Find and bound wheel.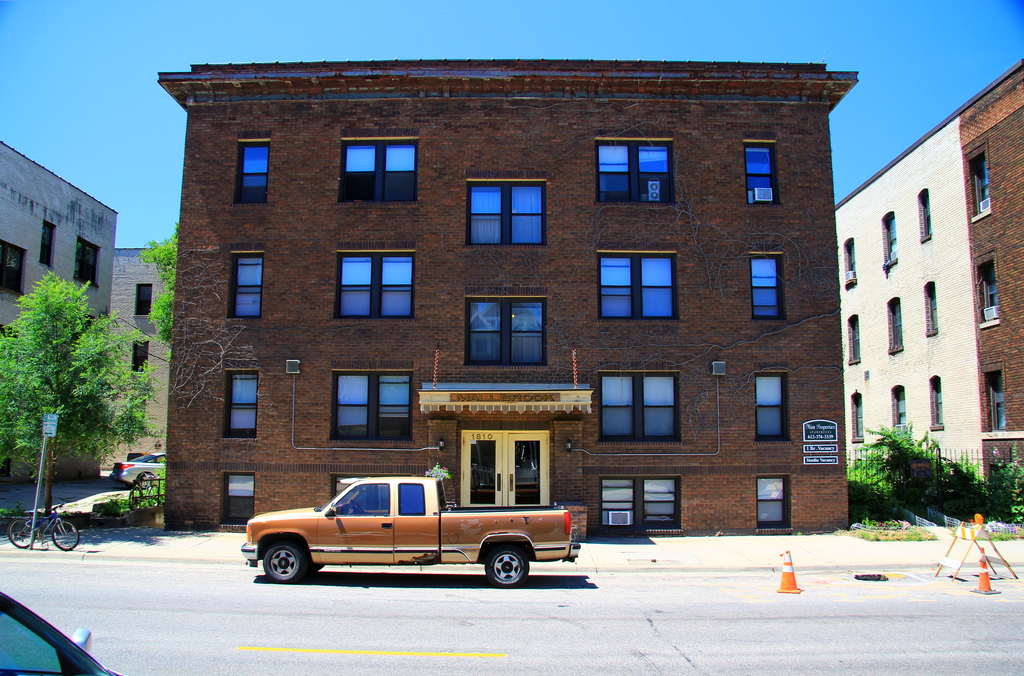
Bound: bbox=[55, 521, 77, 549].
